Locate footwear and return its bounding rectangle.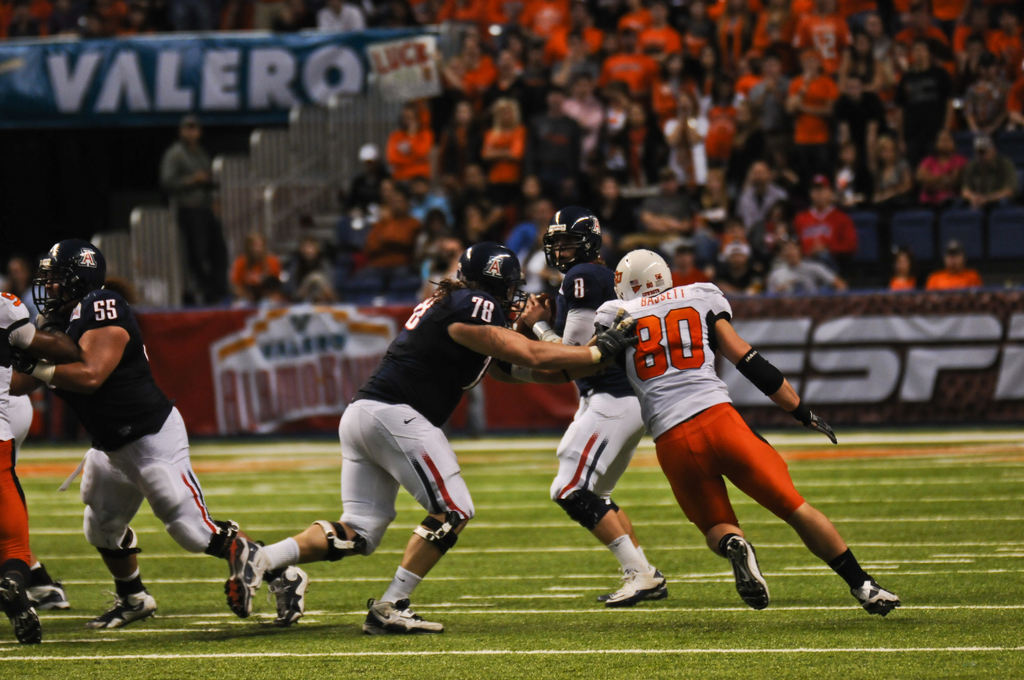
BBox(27, 568, 71, 610).
